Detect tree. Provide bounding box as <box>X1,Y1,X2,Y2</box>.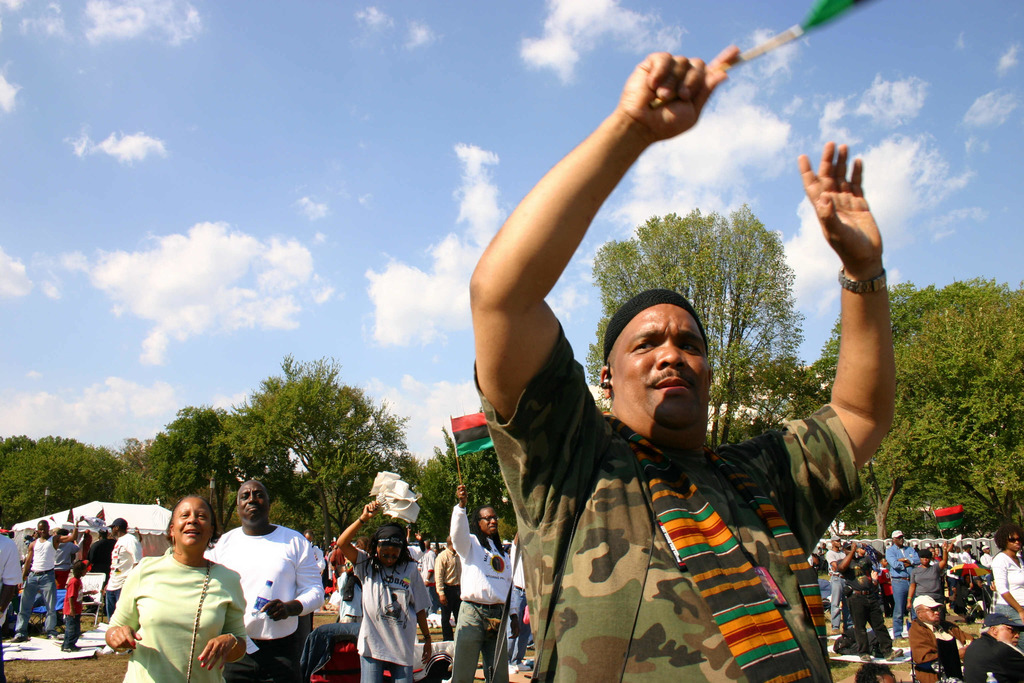
<box>580,197,822,448</box>.
